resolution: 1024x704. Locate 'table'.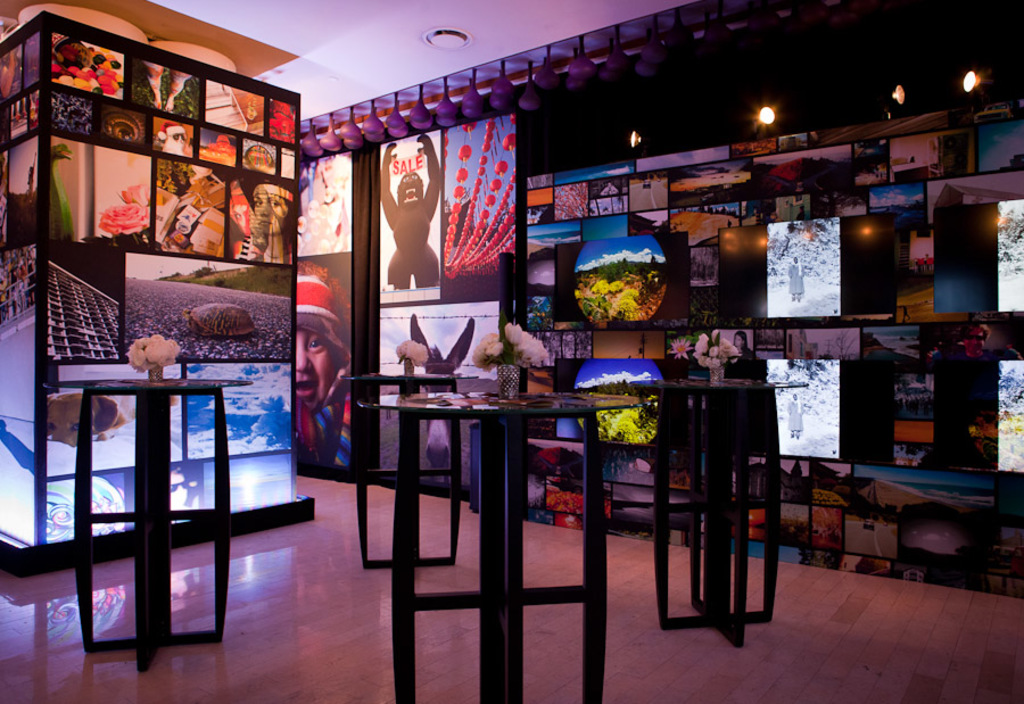
locate(352, 387, 638, 699).
